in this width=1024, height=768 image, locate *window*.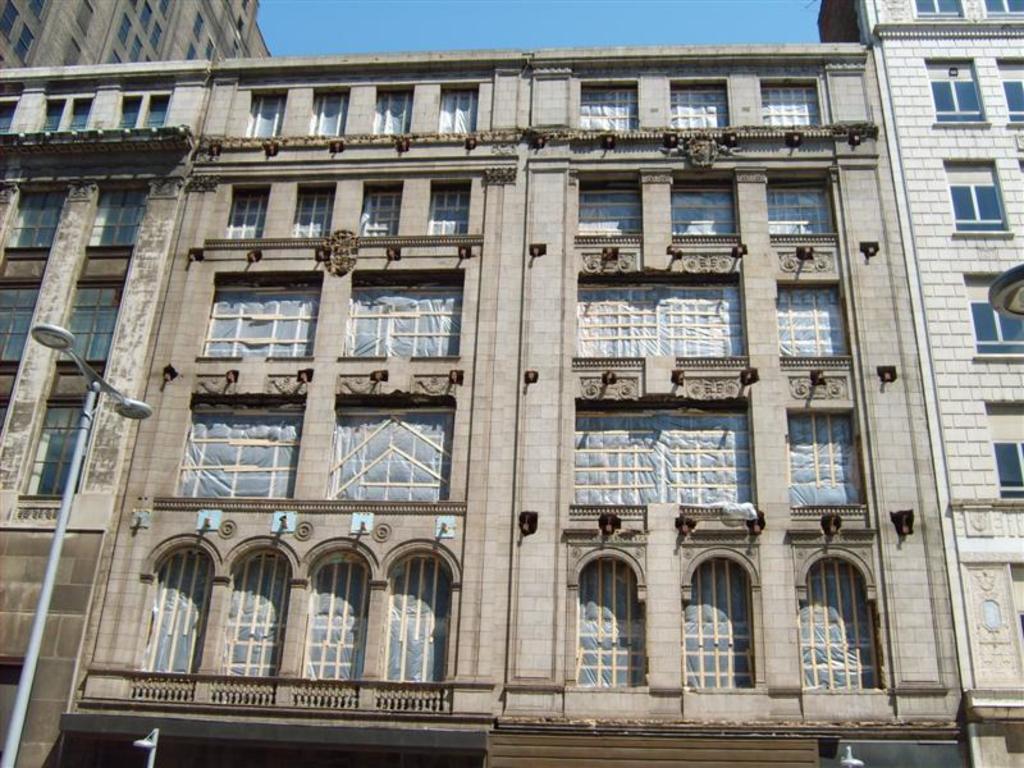
Bounding box: 668, 70, 732, 131.
